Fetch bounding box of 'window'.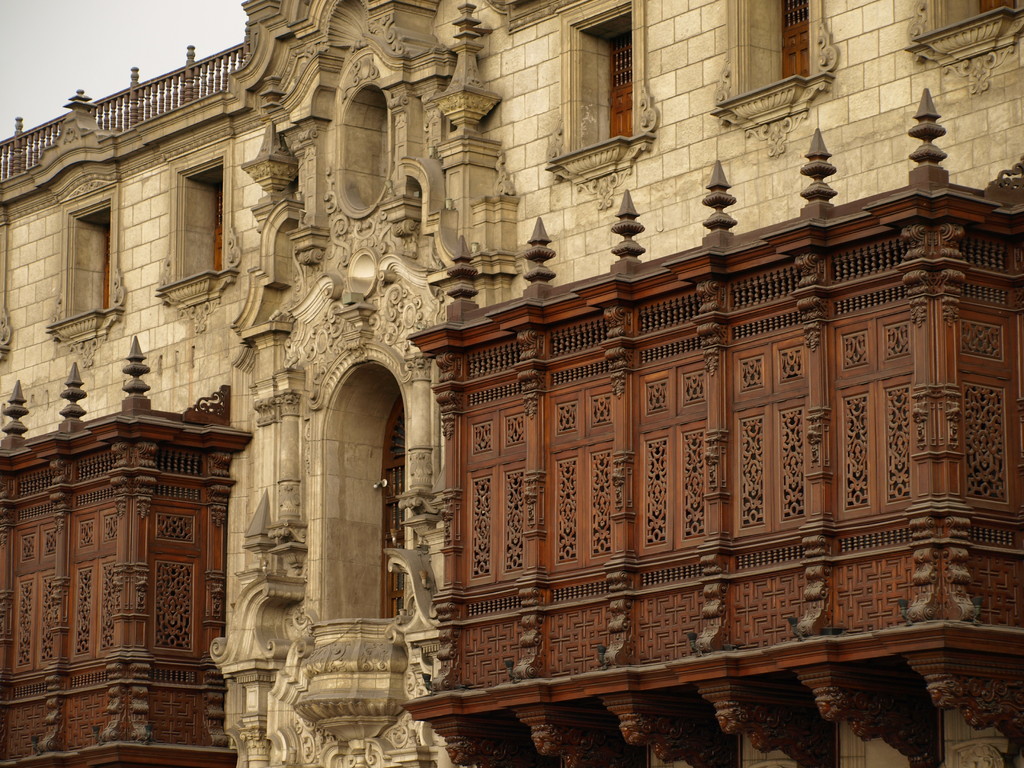
Bbox: {"left": 369, "top": 394, "right": 402, "bottom": 615}.
